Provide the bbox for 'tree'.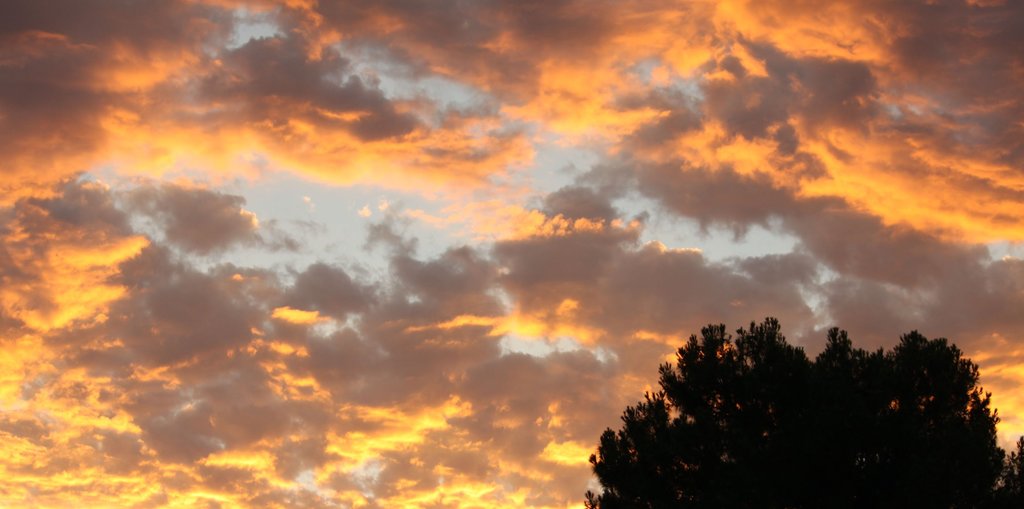
589/302/999/494.
